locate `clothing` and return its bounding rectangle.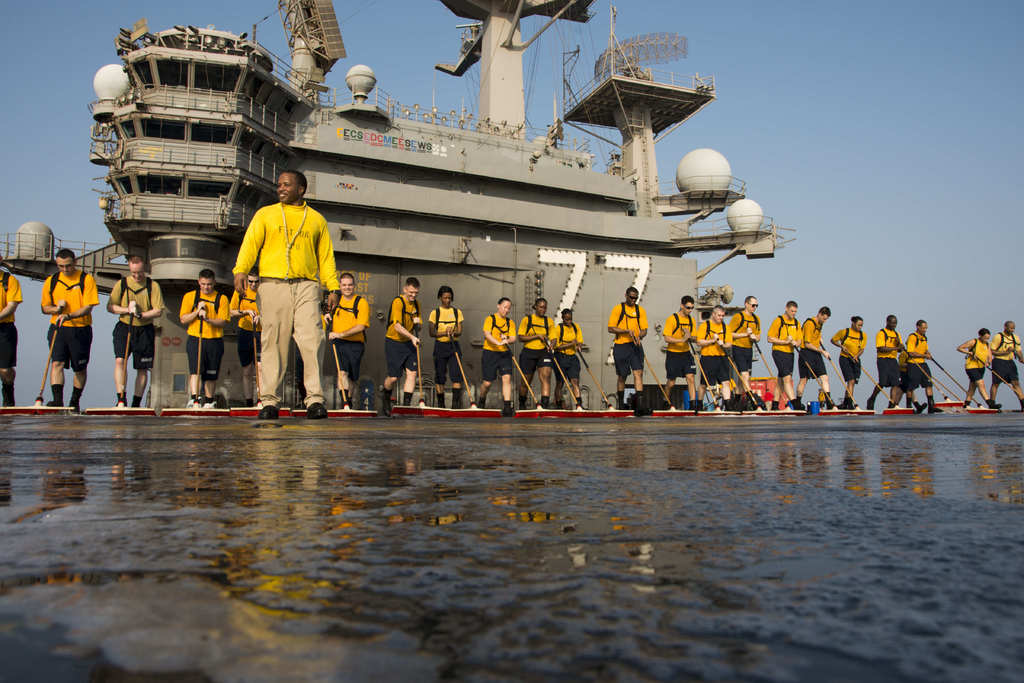
locate(963, 336, 991, 385).
